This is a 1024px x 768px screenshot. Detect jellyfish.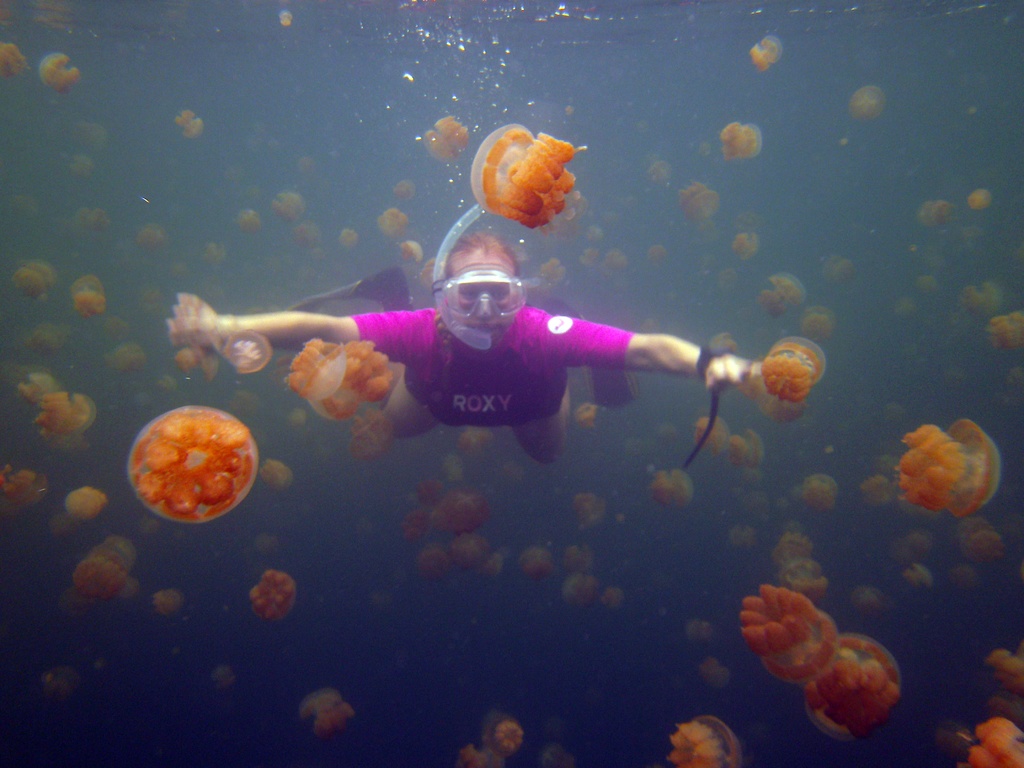
detection(300, 693, 355, 733).
